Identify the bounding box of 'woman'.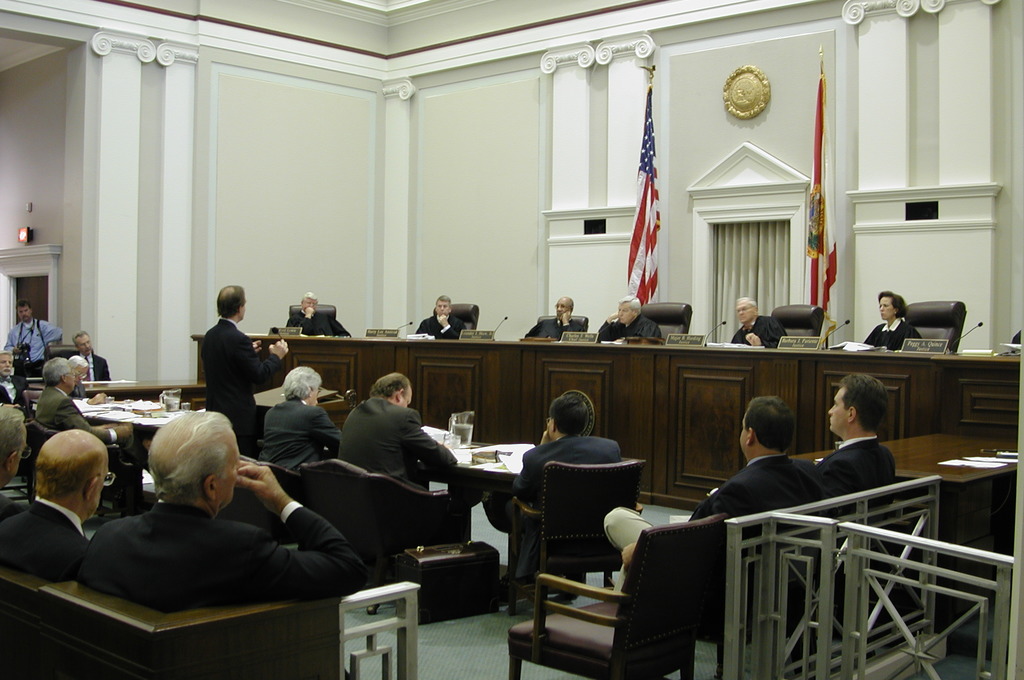
[left=859, top=287, right=924, bottom=350].
